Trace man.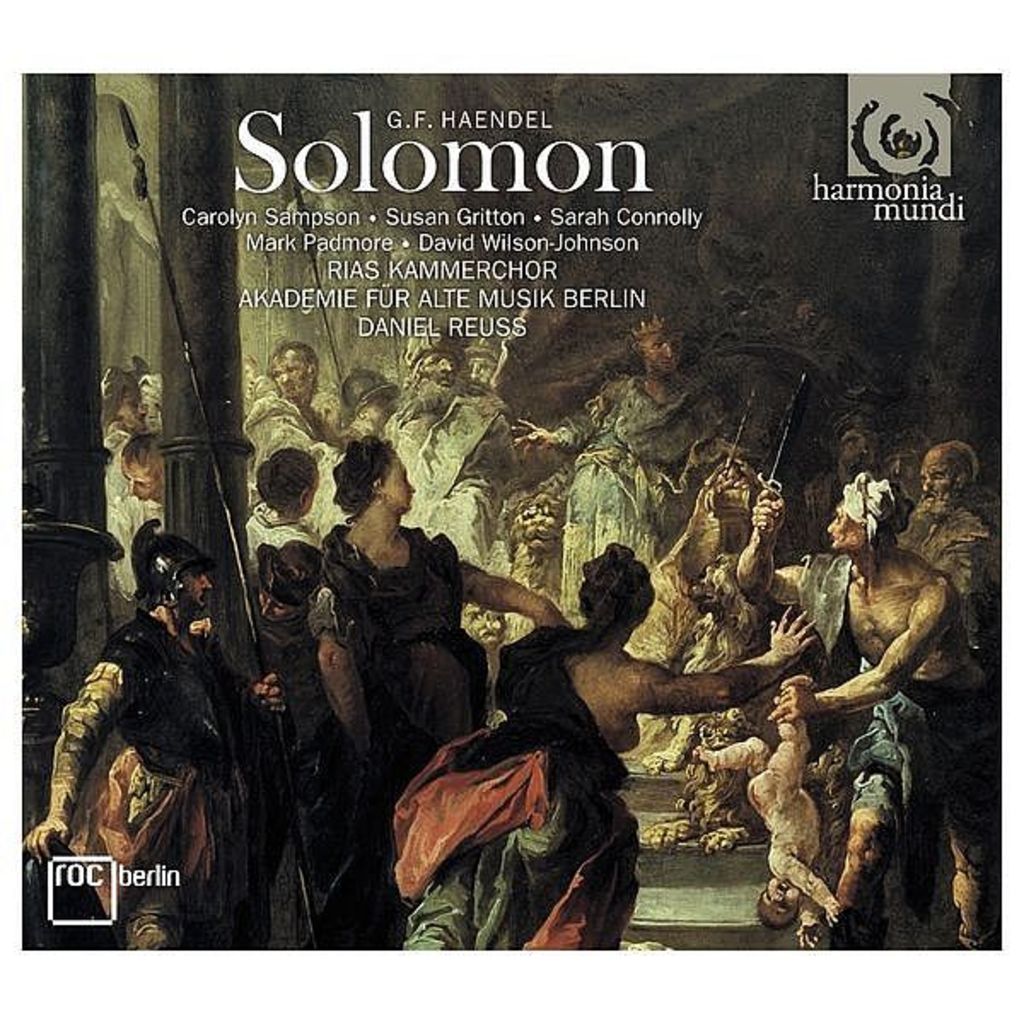
Traced to 49,517,258,937.
